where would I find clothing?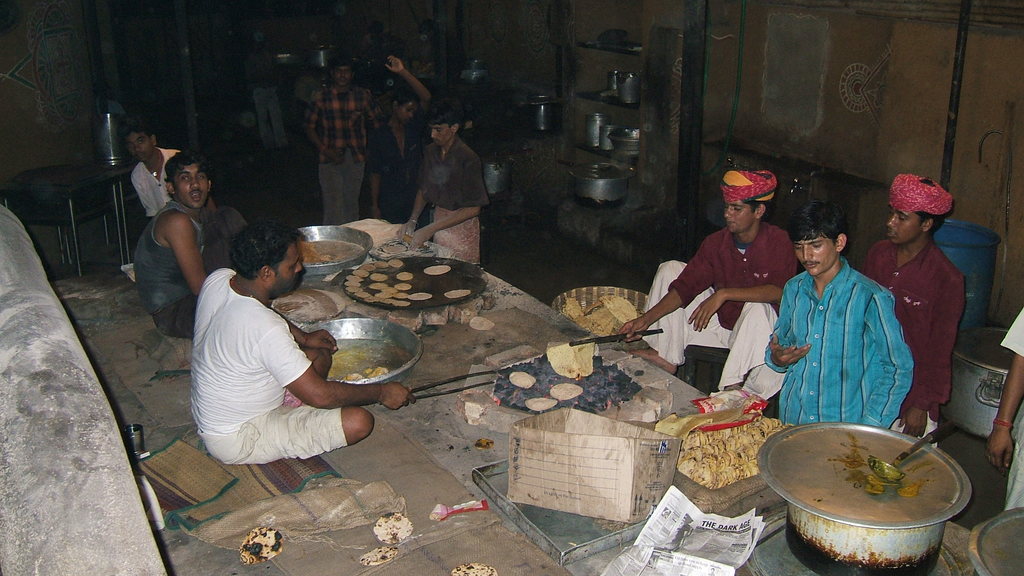
At {"x1": 193, "y1": 267, "x2": 347, "y2": 467}.
